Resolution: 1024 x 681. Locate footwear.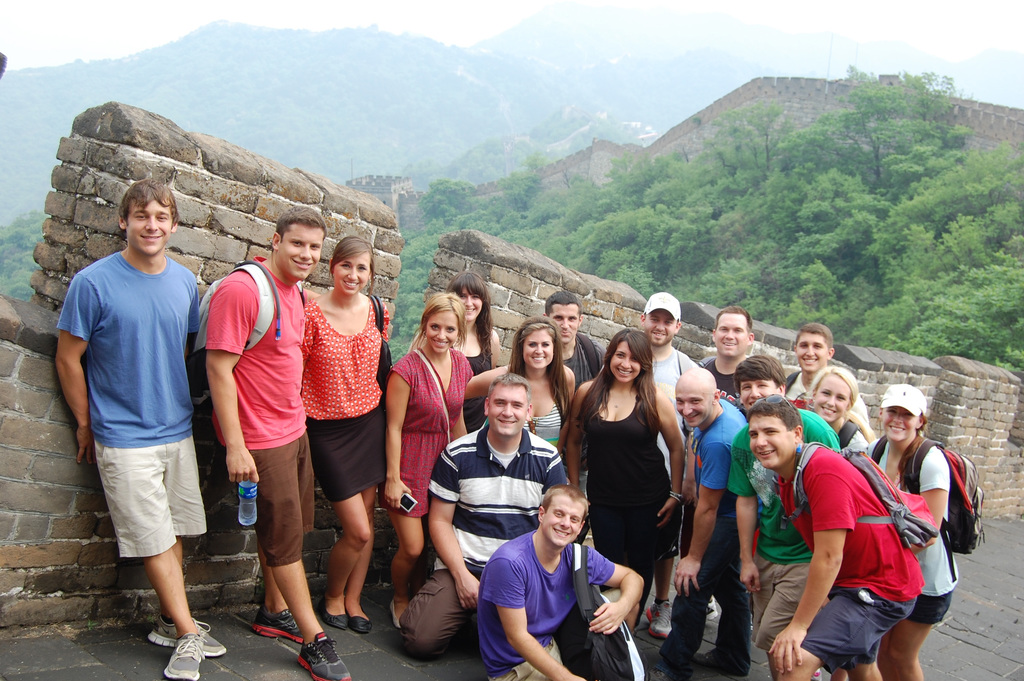
l=253, t=611, r=301, b=642.
